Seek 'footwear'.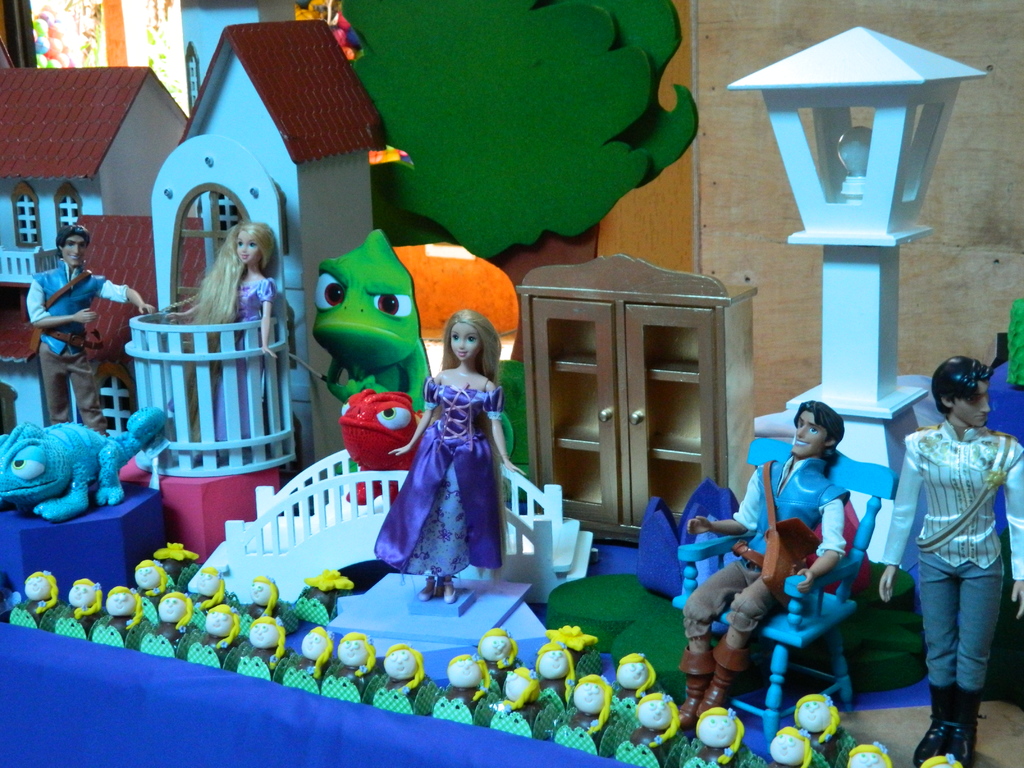
bbox=(417, 578, 438, 603).
